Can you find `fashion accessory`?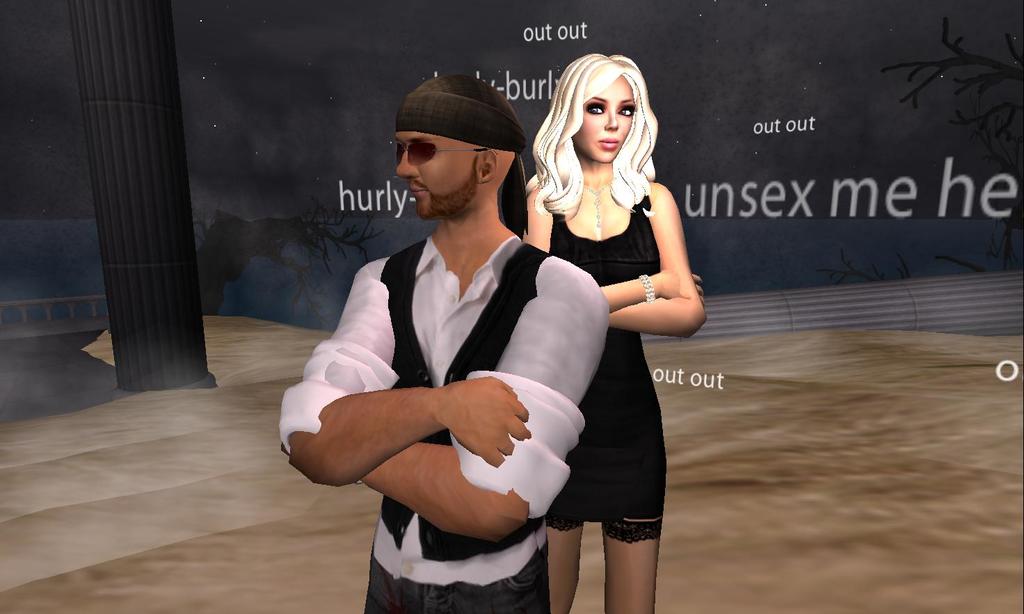
Yes, bounding box: x1=397 y1=135 x2=480 y2=168.
